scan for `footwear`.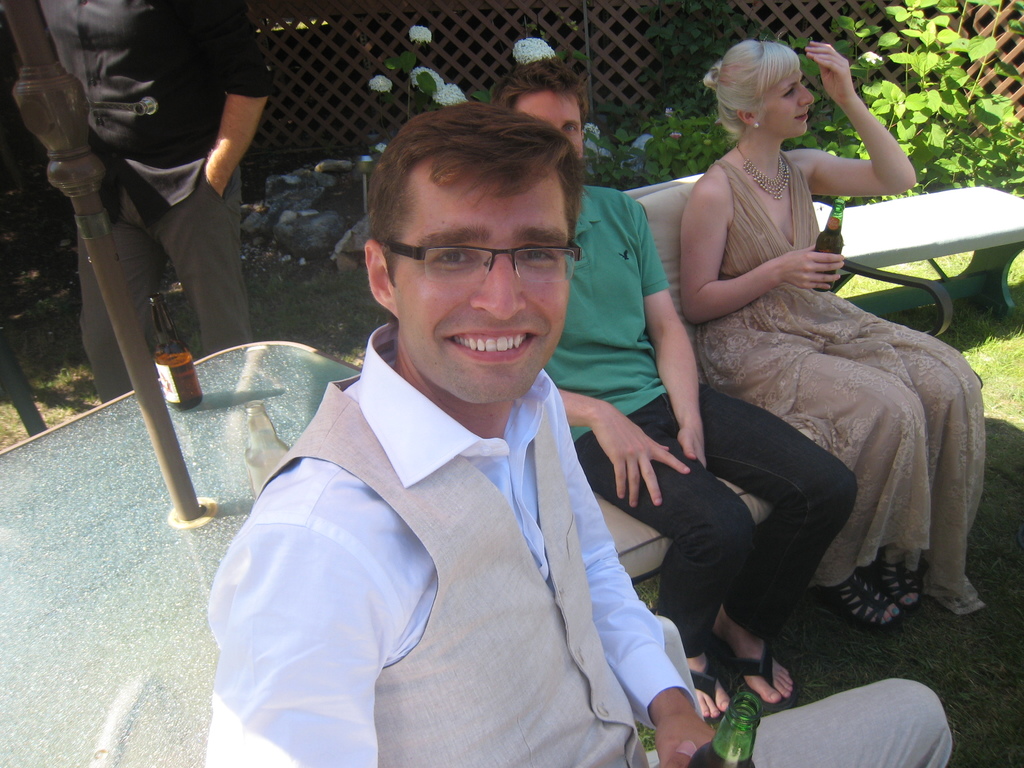
Scan result: (x1=687, y1=664, x2=728, y2=723).
